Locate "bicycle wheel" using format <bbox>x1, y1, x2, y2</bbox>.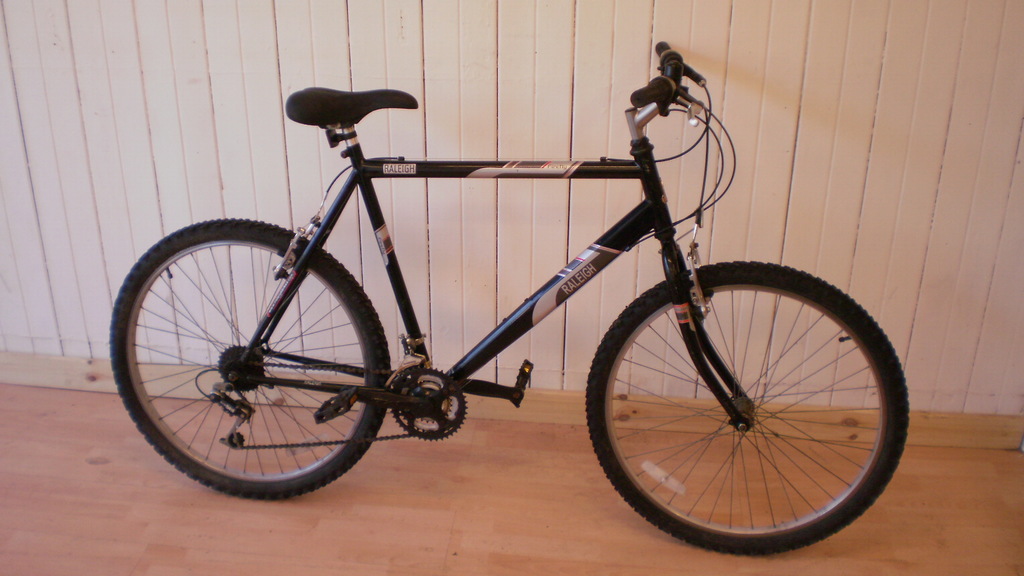
<bbox>584, 255, 911, 554</bbox>.
